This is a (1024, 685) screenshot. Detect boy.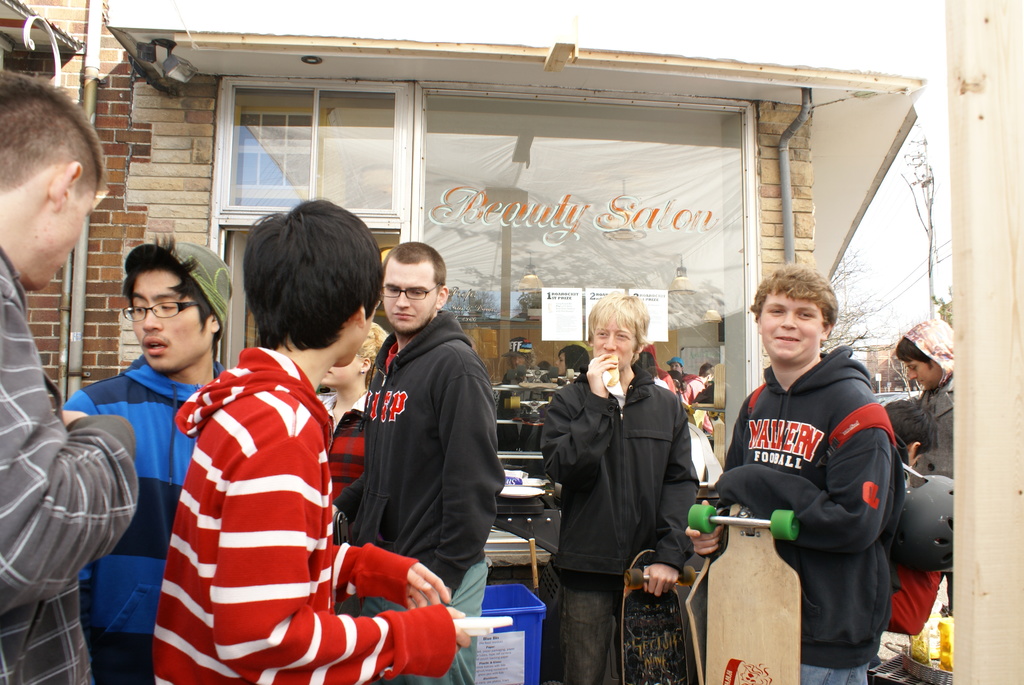
Rect(136, 222, 396, 684).
